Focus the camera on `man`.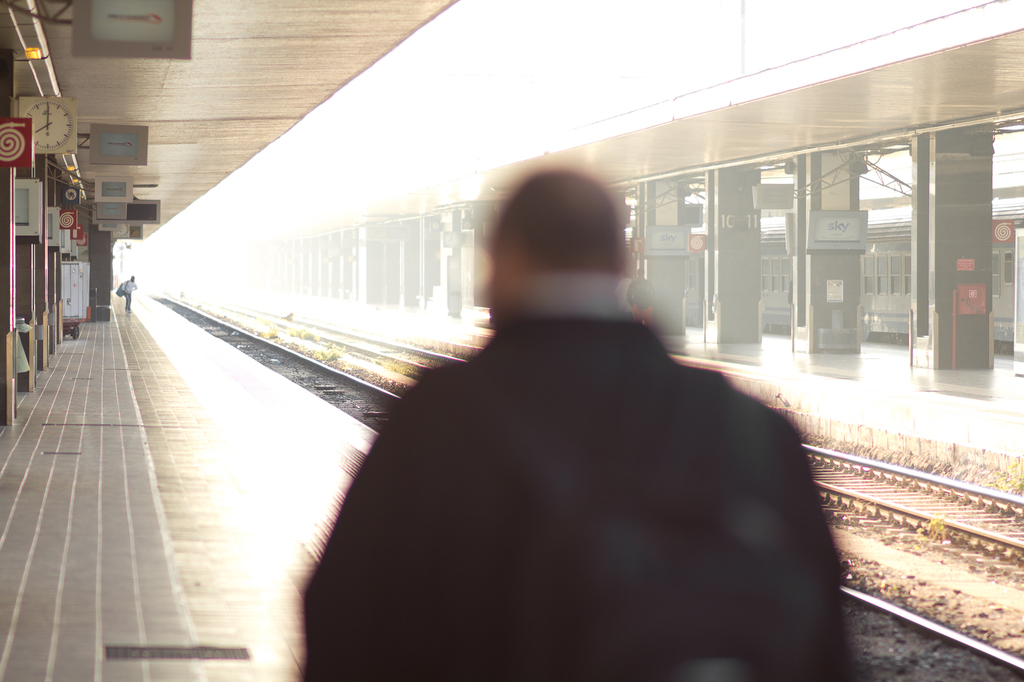
Focus region: {"x1": 303, "y1": 163, "x2": 856, "y2": 681}.
